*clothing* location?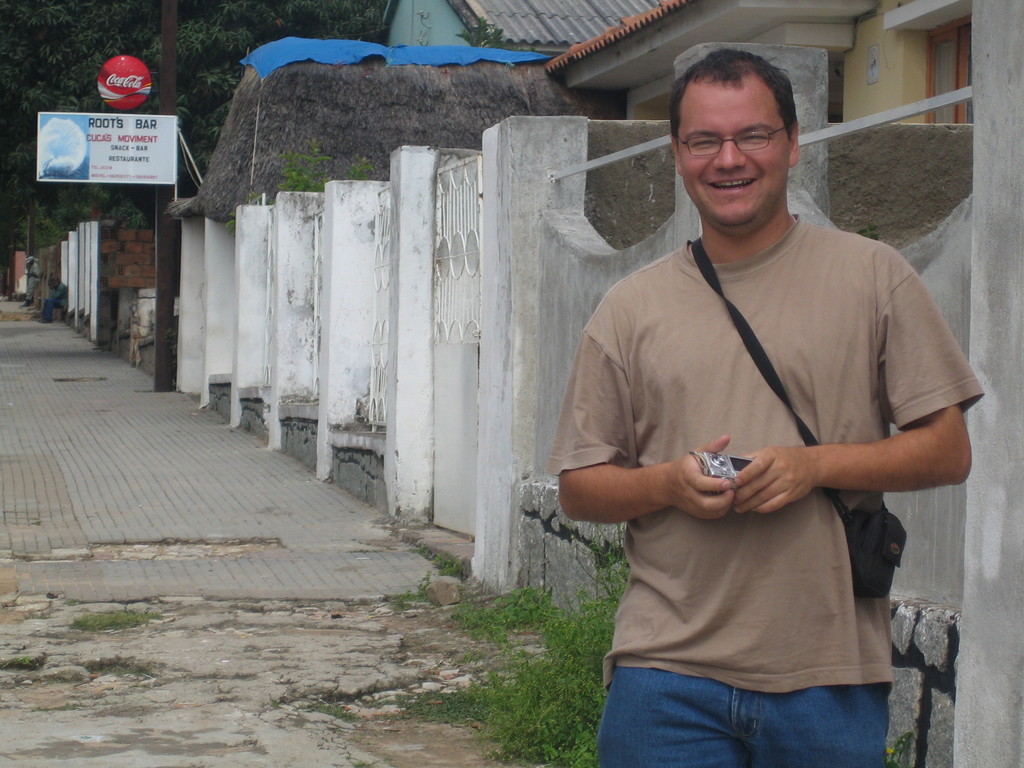
locate(565, 177, 945, 712)
